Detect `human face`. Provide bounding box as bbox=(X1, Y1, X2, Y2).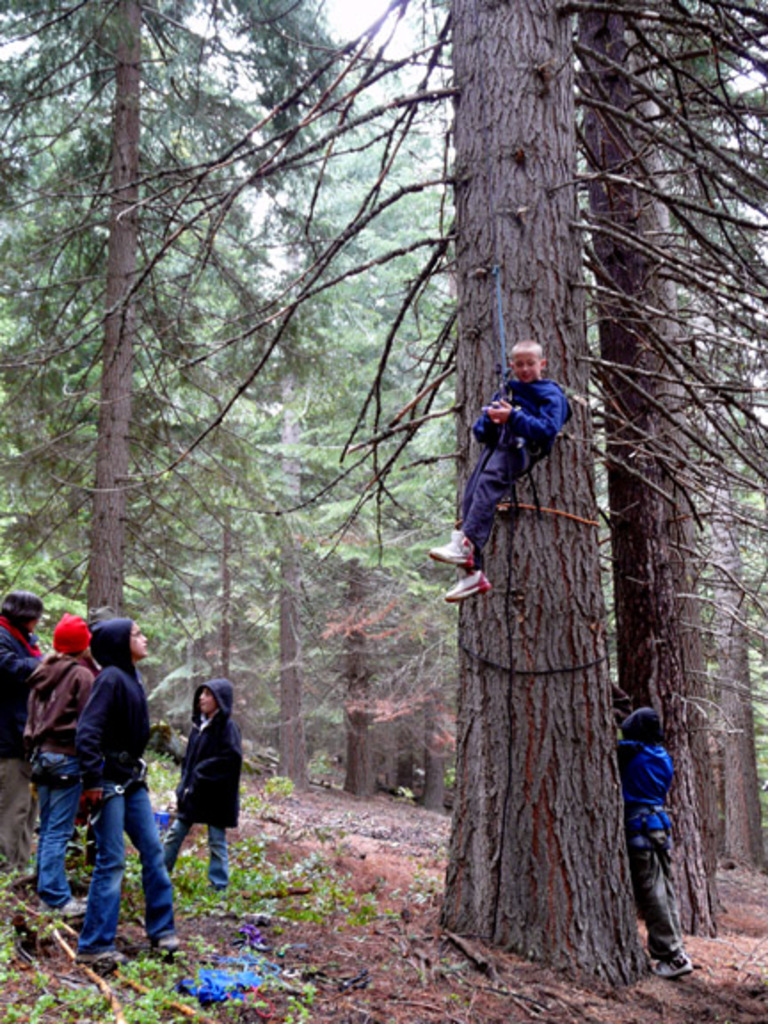
bbox=(514, 352, 535, 380).
